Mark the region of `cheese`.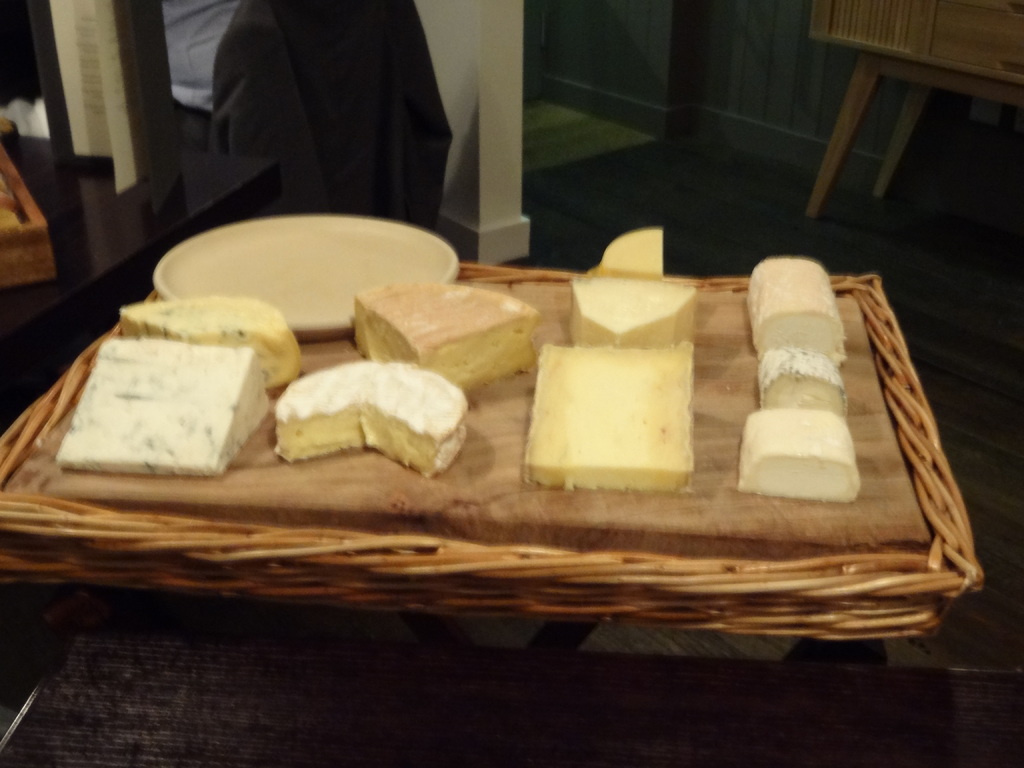
Region: bbox=(563, 271, 701, 346).
